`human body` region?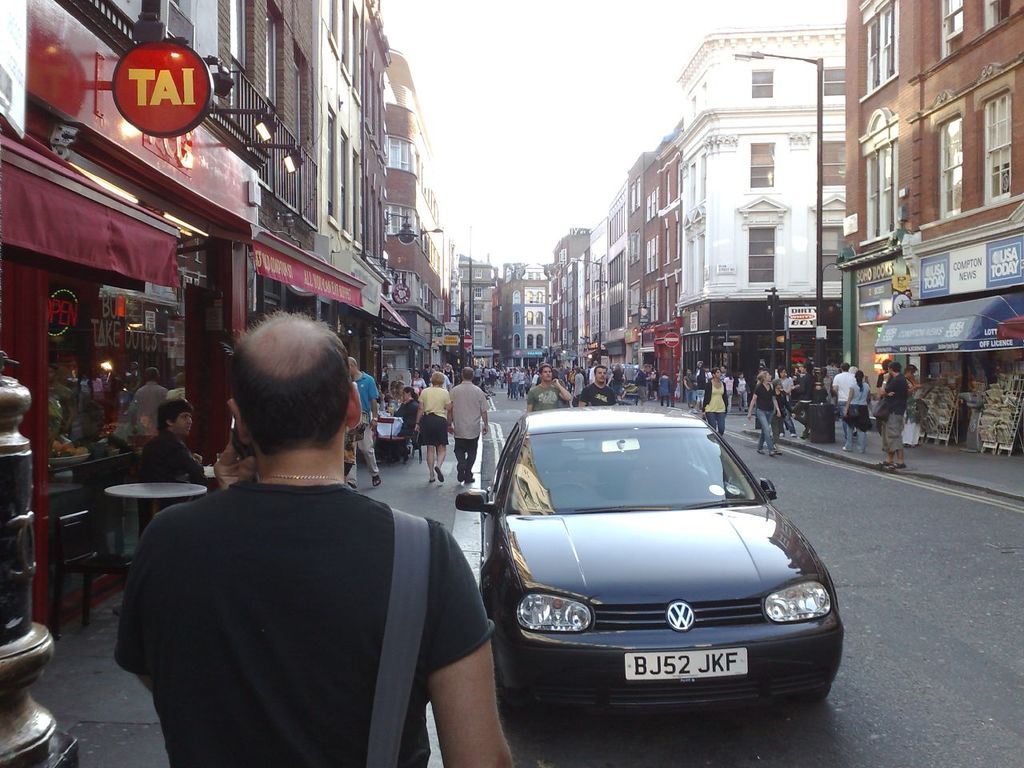
rect(446, 366, 490, 483)
